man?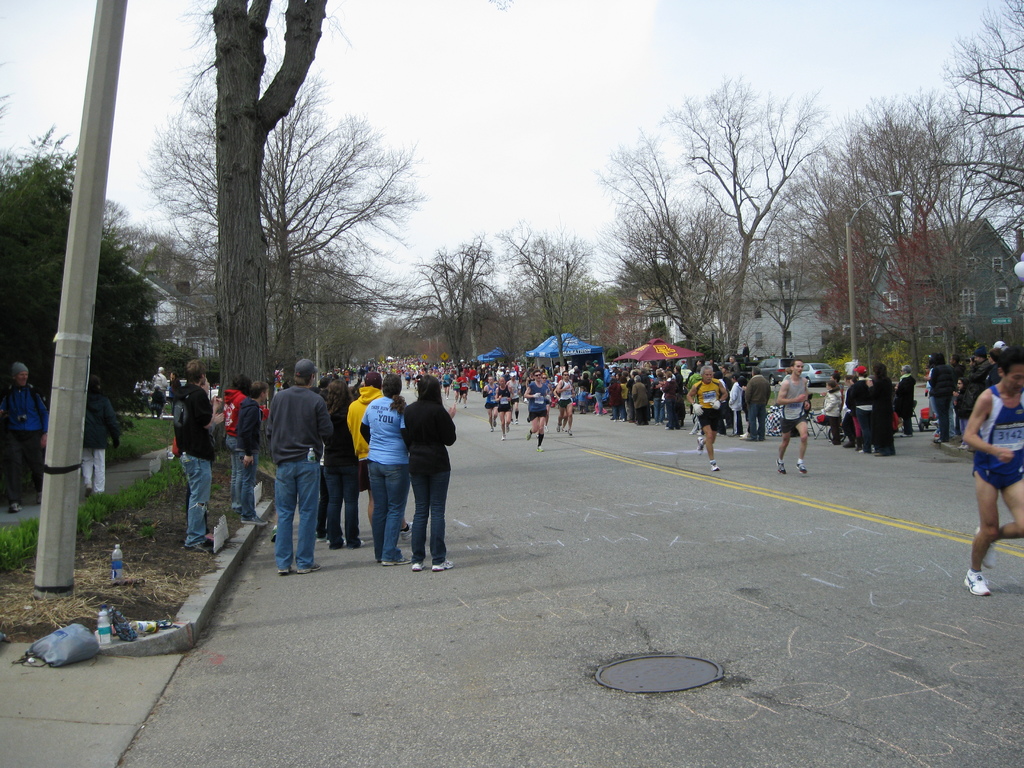
crop(483, 373, 501, 433)
